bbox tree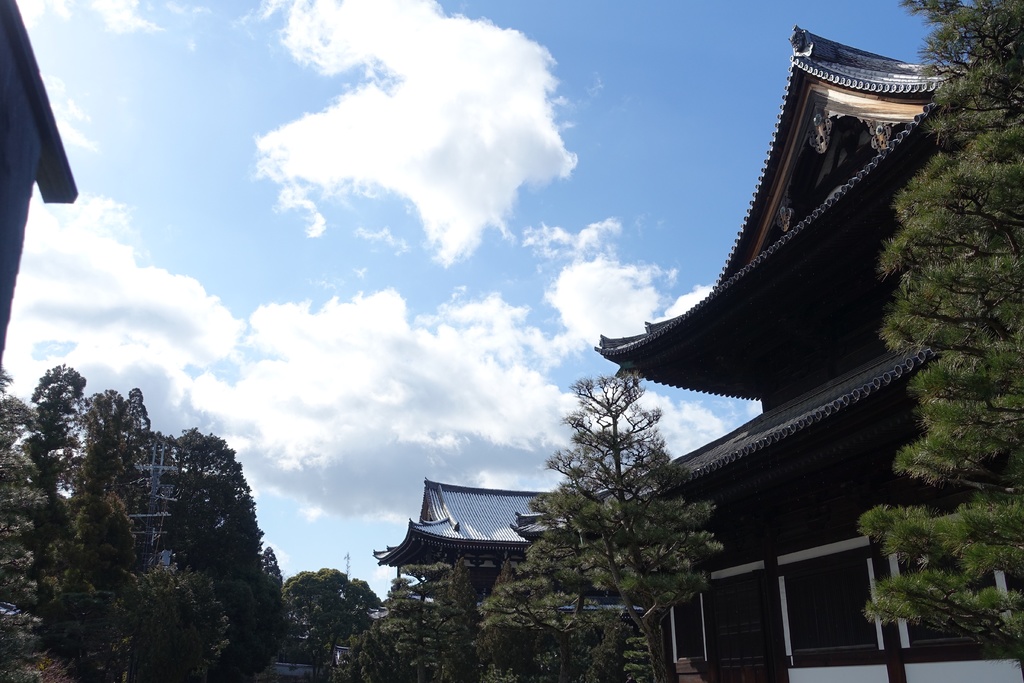
locate(278, 554, 390, 682)
